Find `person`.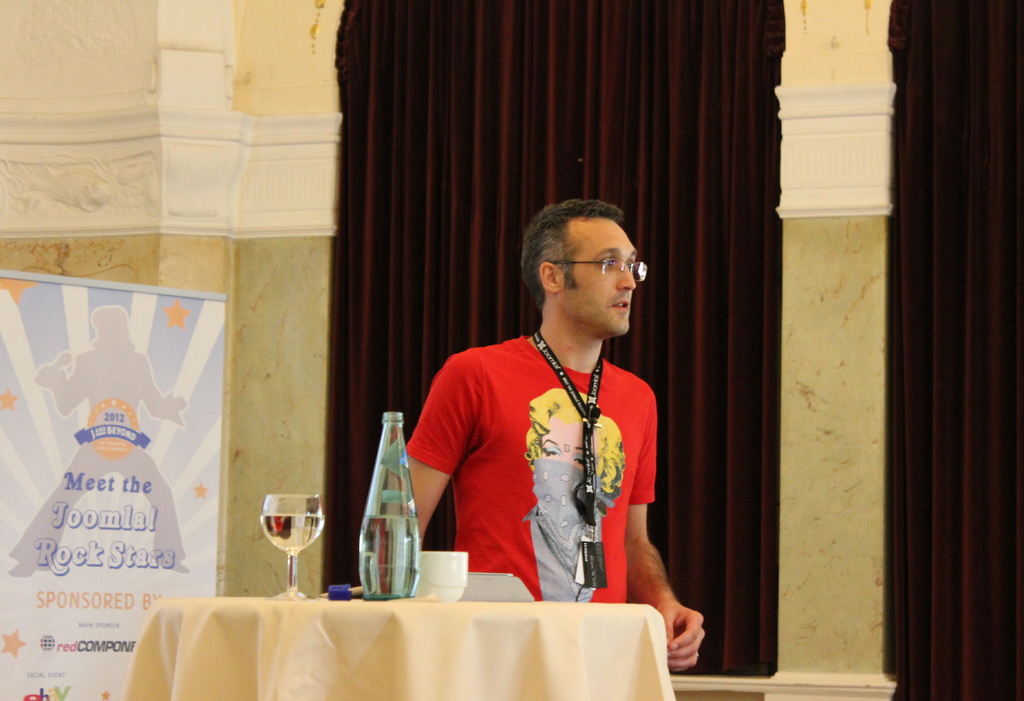
BBox(6, 302, 188, 577).
